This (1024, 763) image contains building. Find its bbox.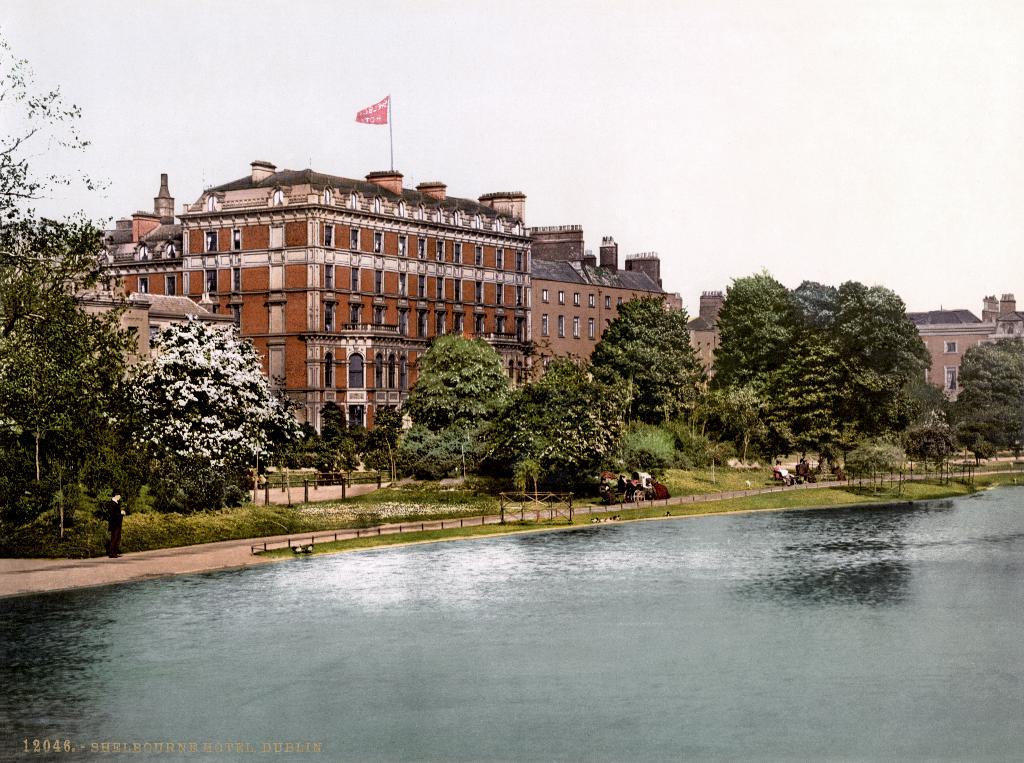
(left=72, top=252, right=221, bottom=382).
